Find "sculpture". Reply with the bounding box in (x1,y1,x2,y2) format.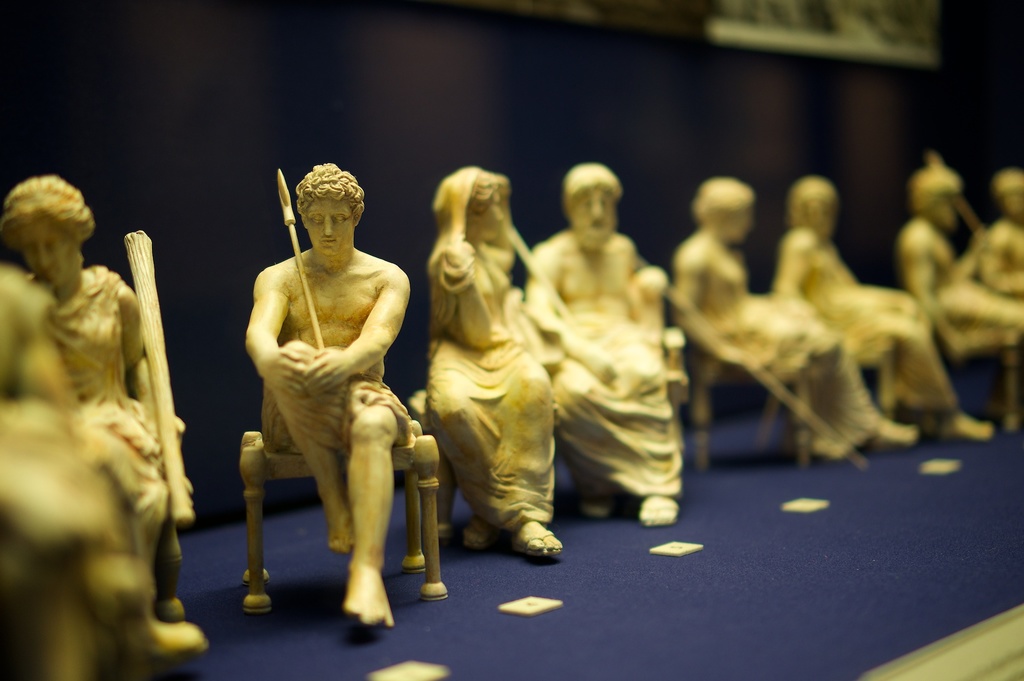
(776,181,997,450).
